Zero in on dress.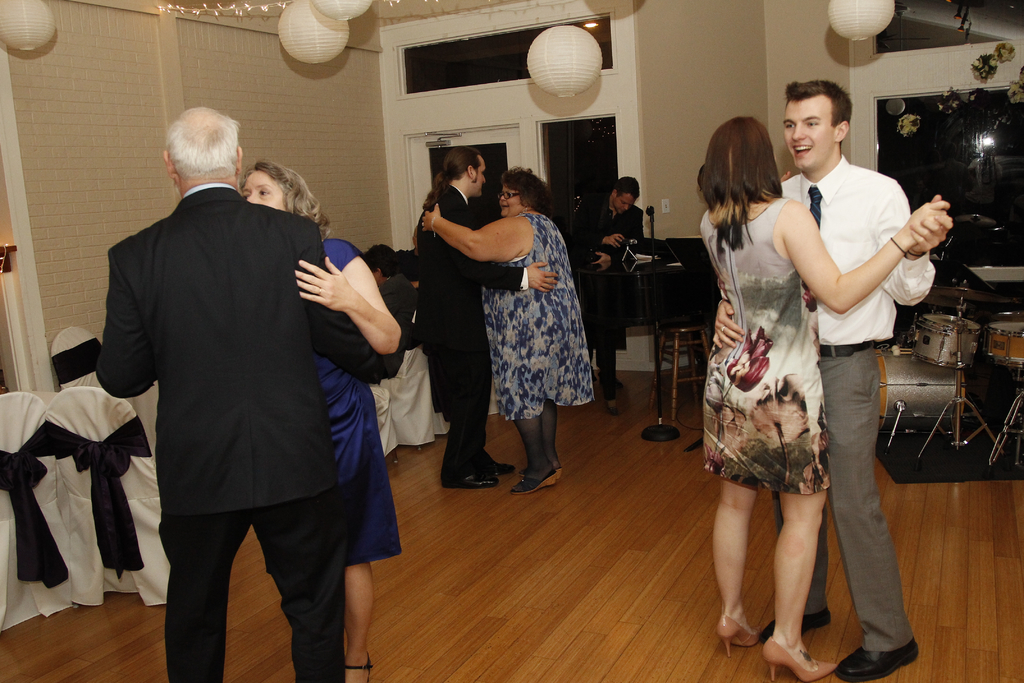
Zeroed in: x1=698, y1=195, x2=829, y2=496.
